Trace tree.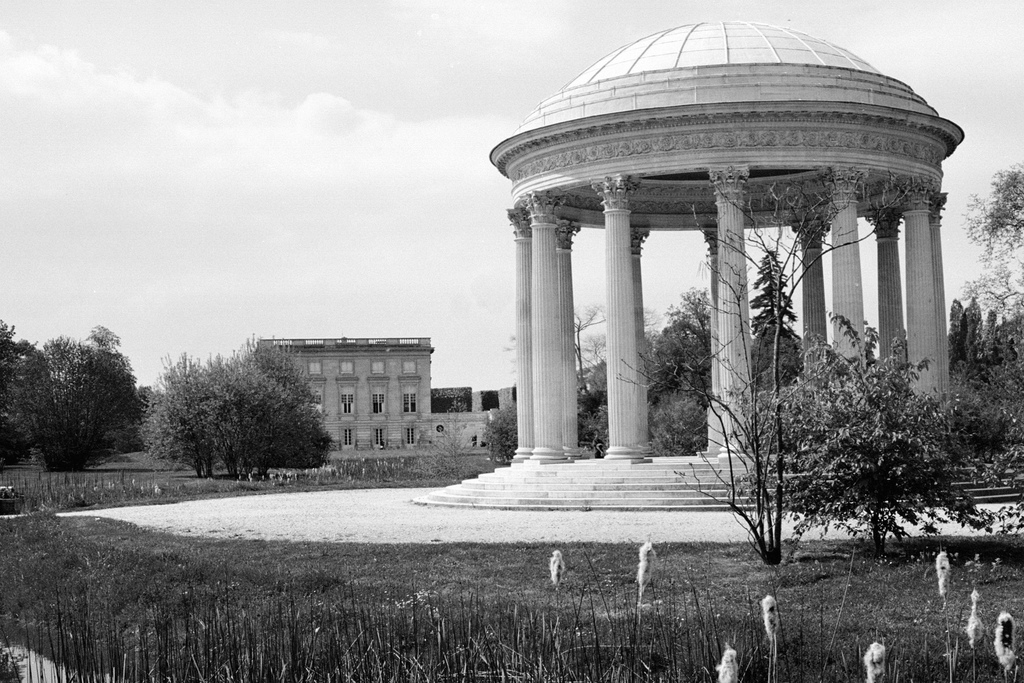
Traced to l=935, t=296, r=975, b=383.
